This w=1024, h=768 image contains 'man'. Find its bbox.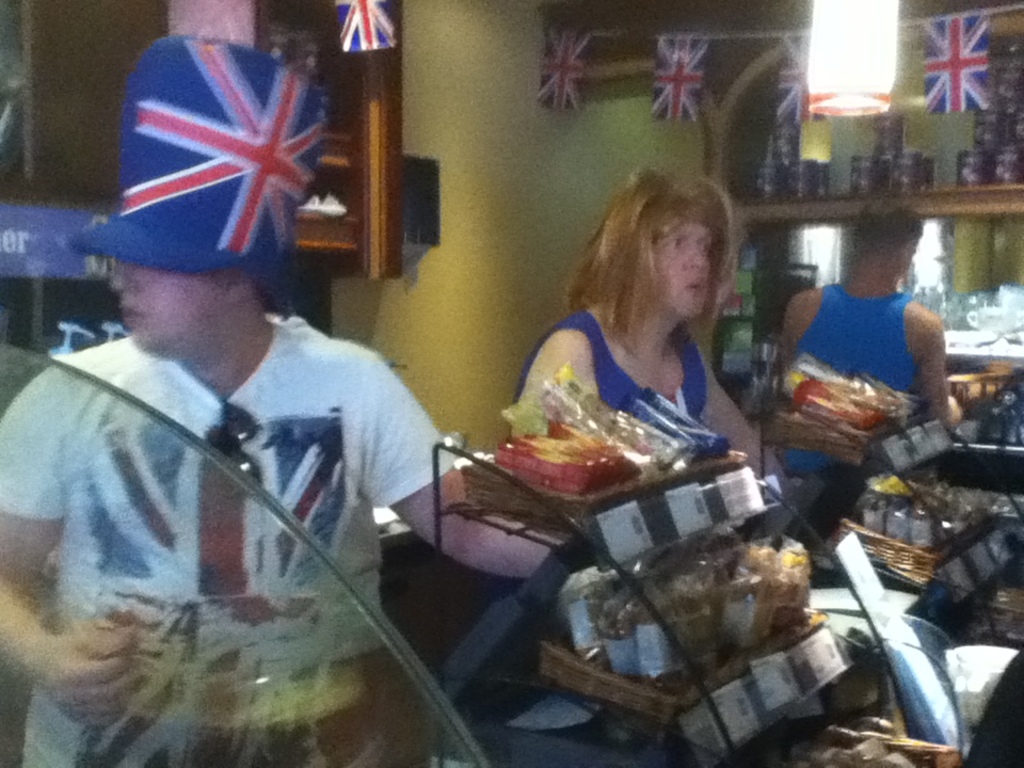
[6,91,485,748].
